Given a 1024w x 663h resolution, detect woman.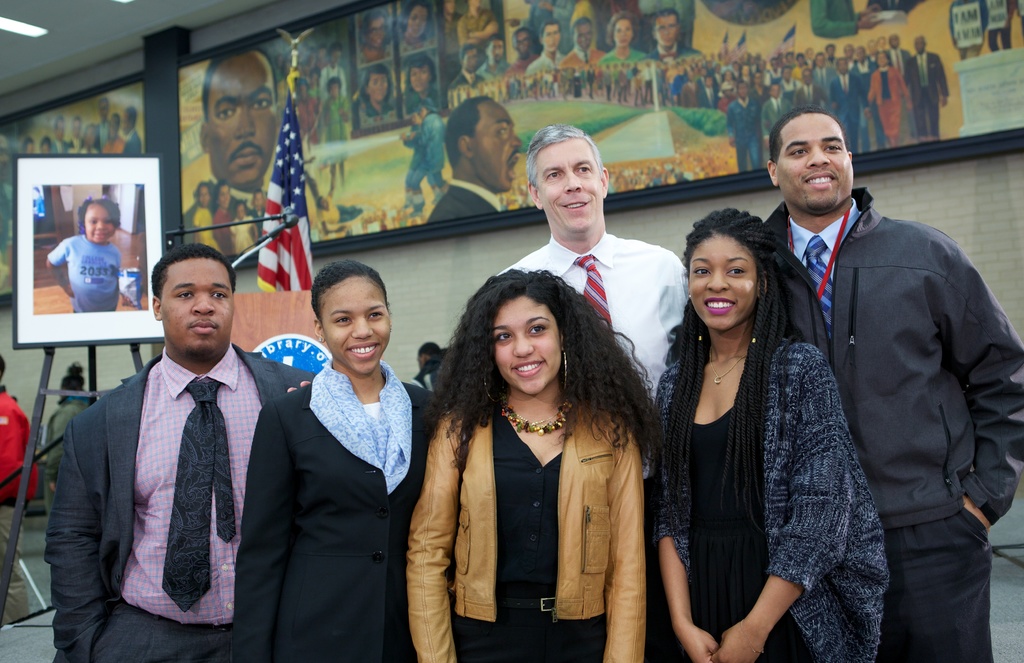
[x1=596, y1=11, x2=645, y2=65].
